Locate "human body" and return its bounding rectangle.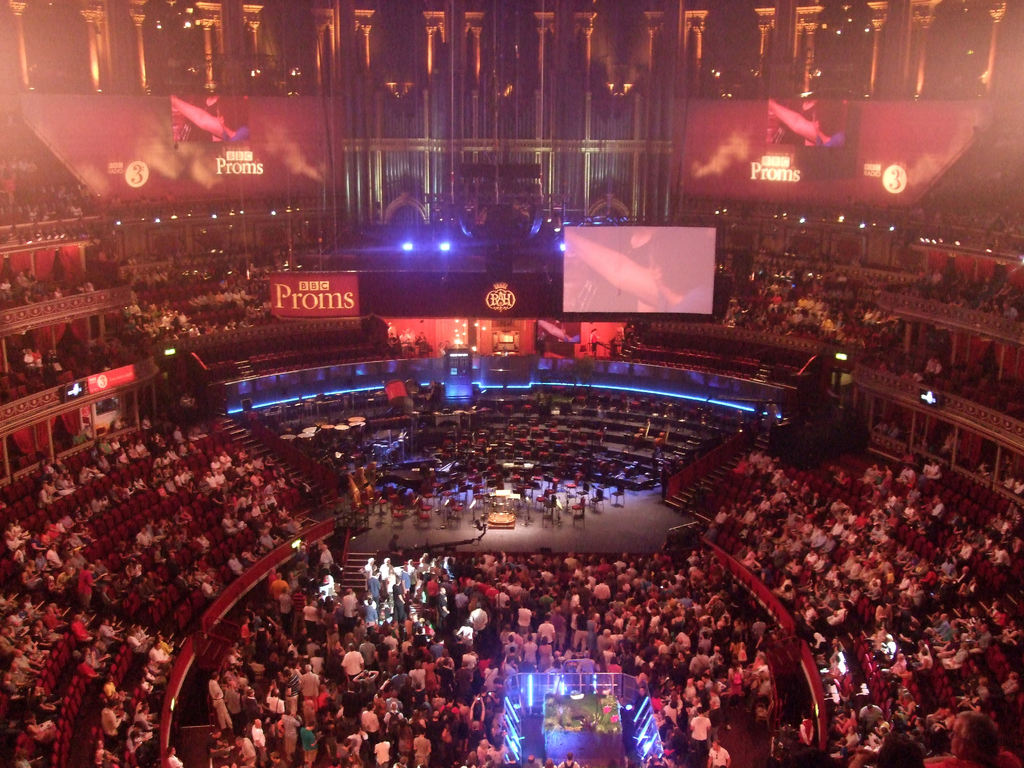
region(872, 524, 884, 537).
